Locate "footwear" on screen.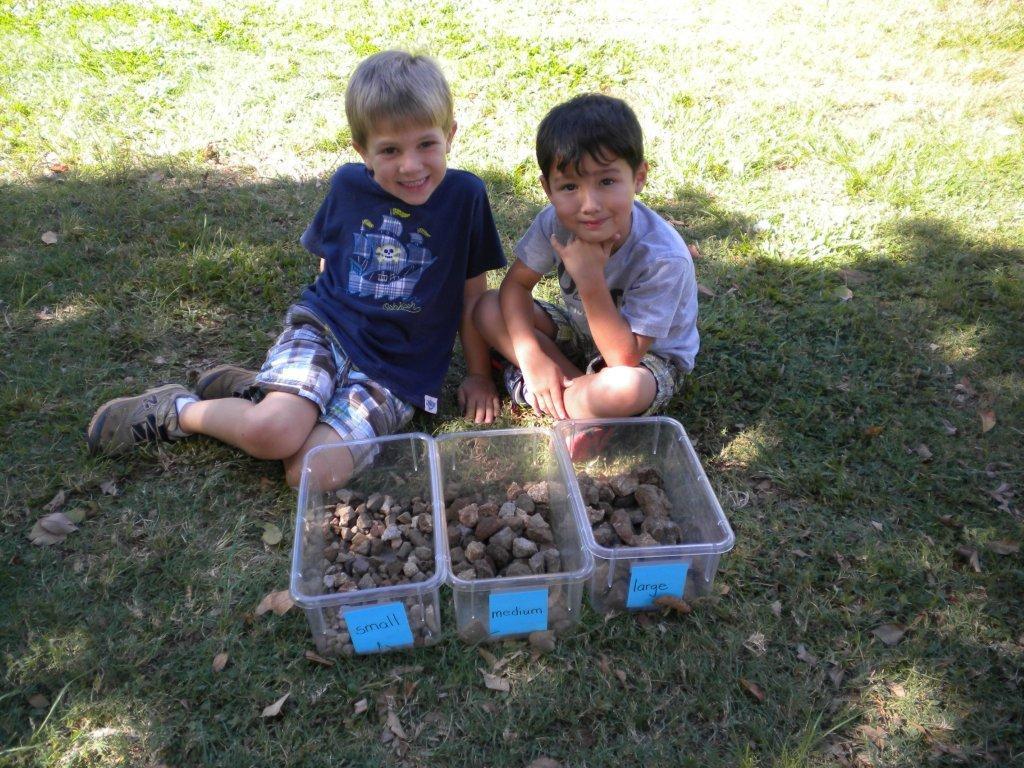
On screen at BBox(189, 358, 272, 406).
